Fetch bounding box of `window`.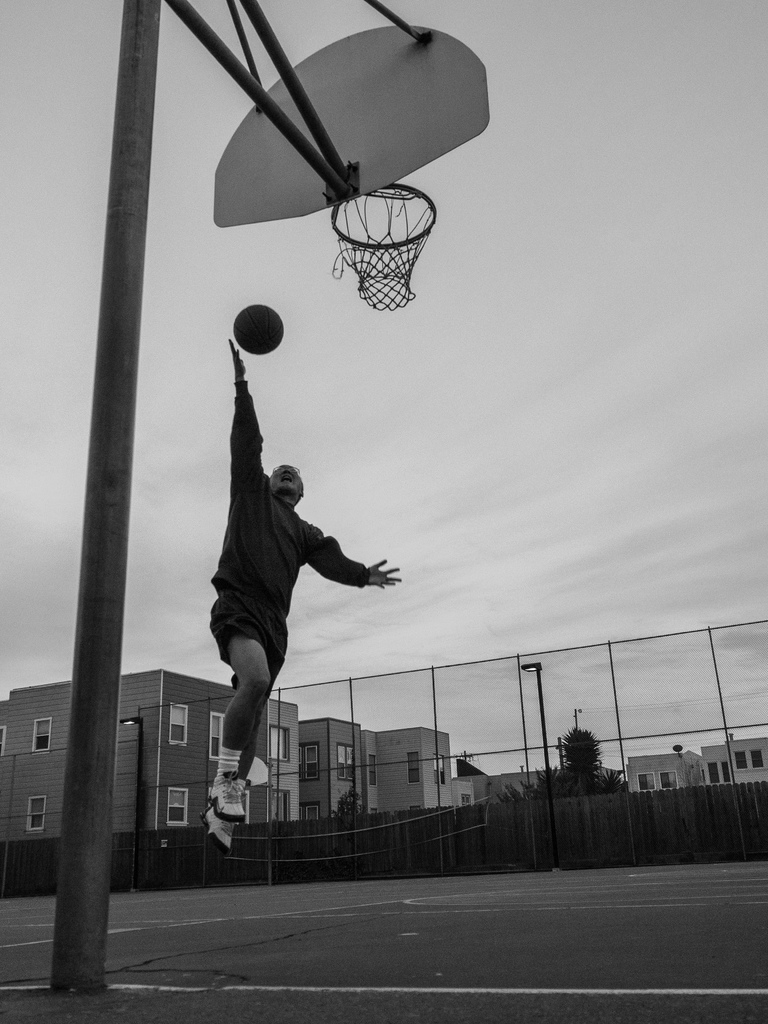
Bbox: pyautogui.locateOnScreen(718, 760, 734, 783).
